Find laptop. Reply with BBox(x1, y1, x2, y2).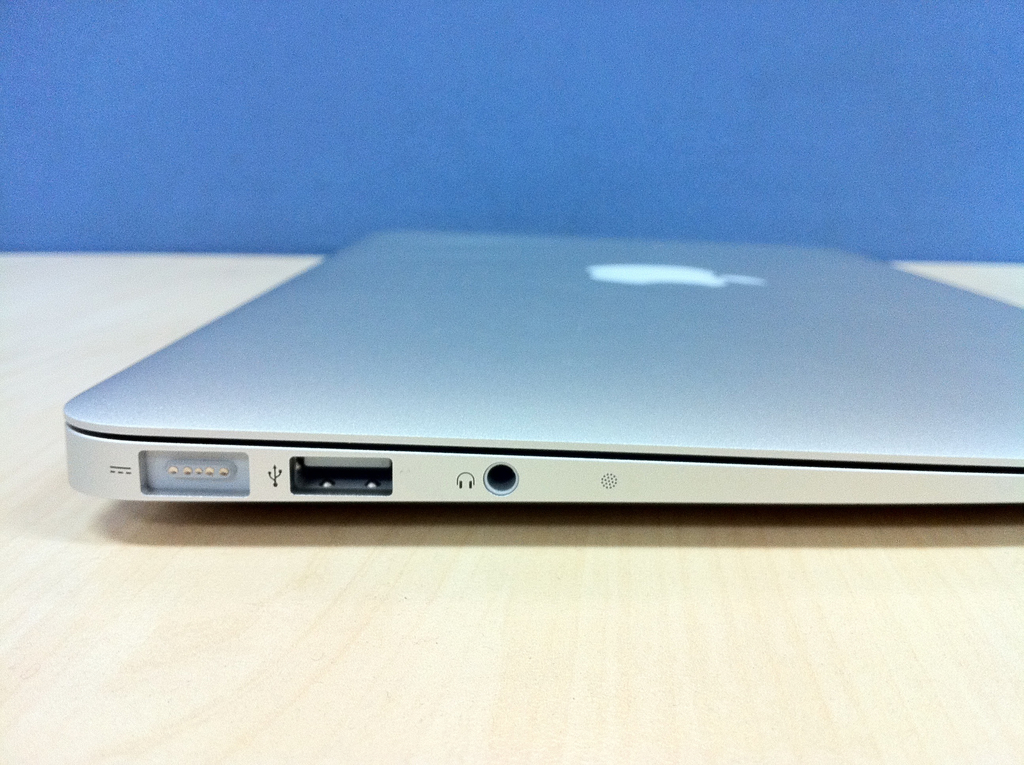
BBox(54, 220, 1022, 540).
